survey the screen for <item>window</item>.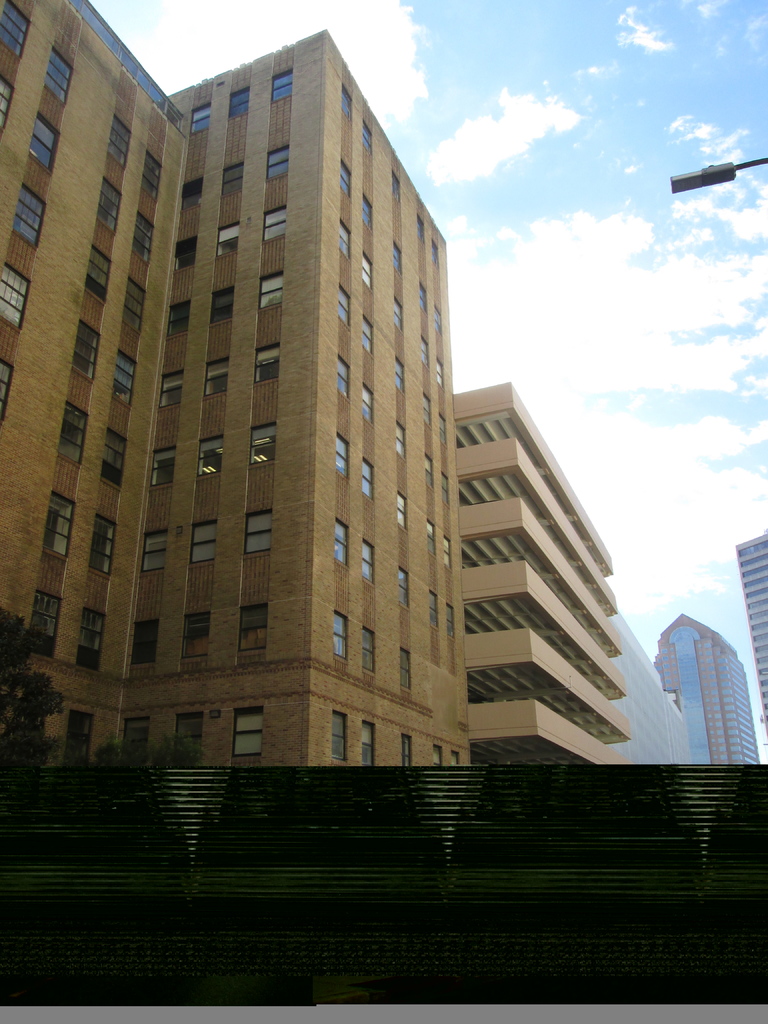
Survey found: {"x1": 163, "y1": 307, "x2": 191, "y2": 331}.
